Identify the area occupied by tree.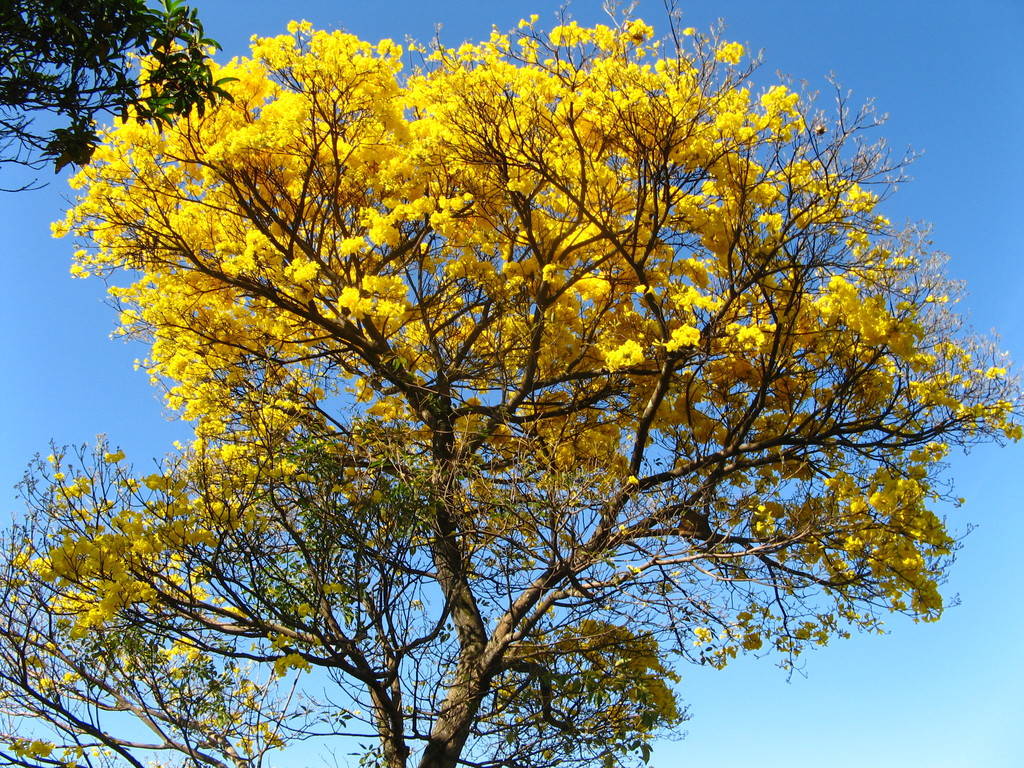
Area: <region>1, 440, 283, 765</region>.
